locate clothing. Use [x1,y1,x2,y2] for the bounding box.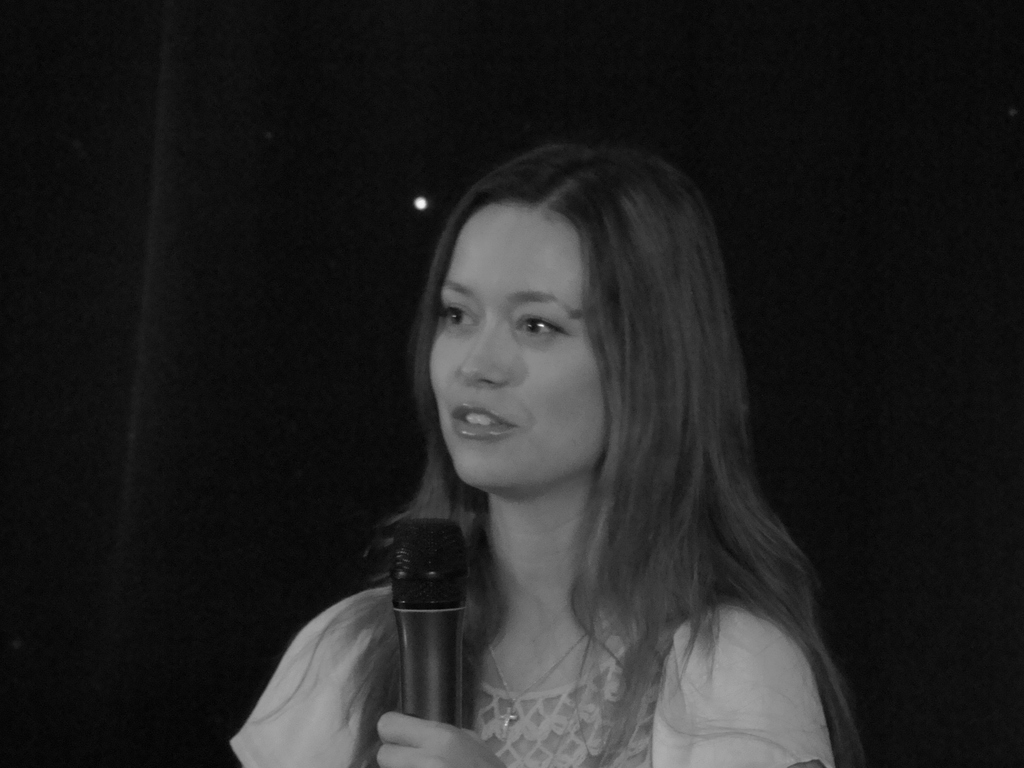
[229,584,836,767].
